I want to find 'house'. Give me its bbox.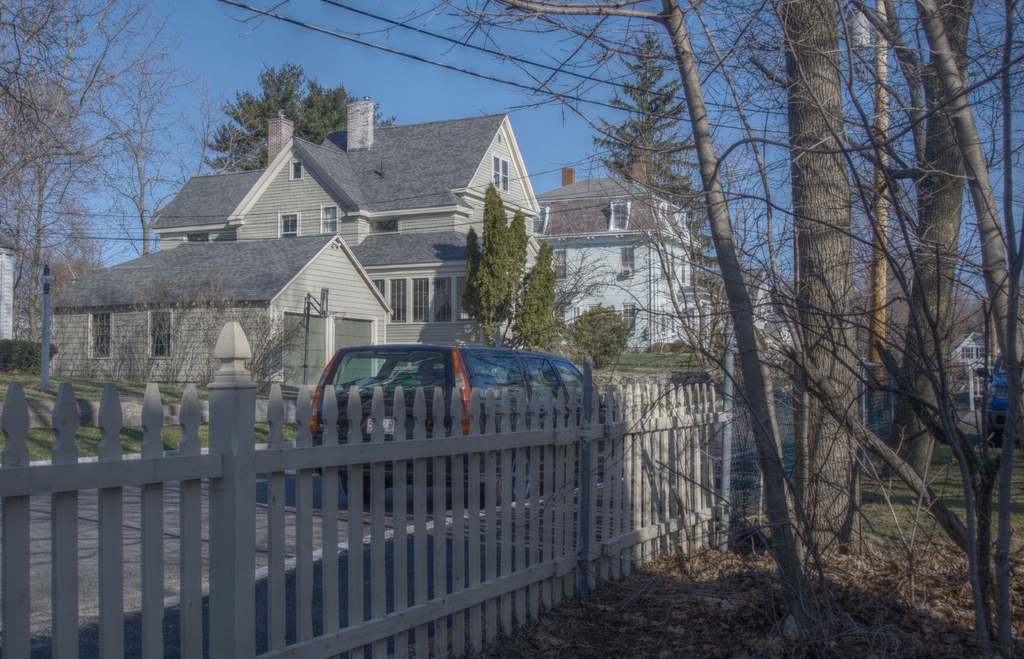
(x1=0, y1=231, x2=17, y2=343).
